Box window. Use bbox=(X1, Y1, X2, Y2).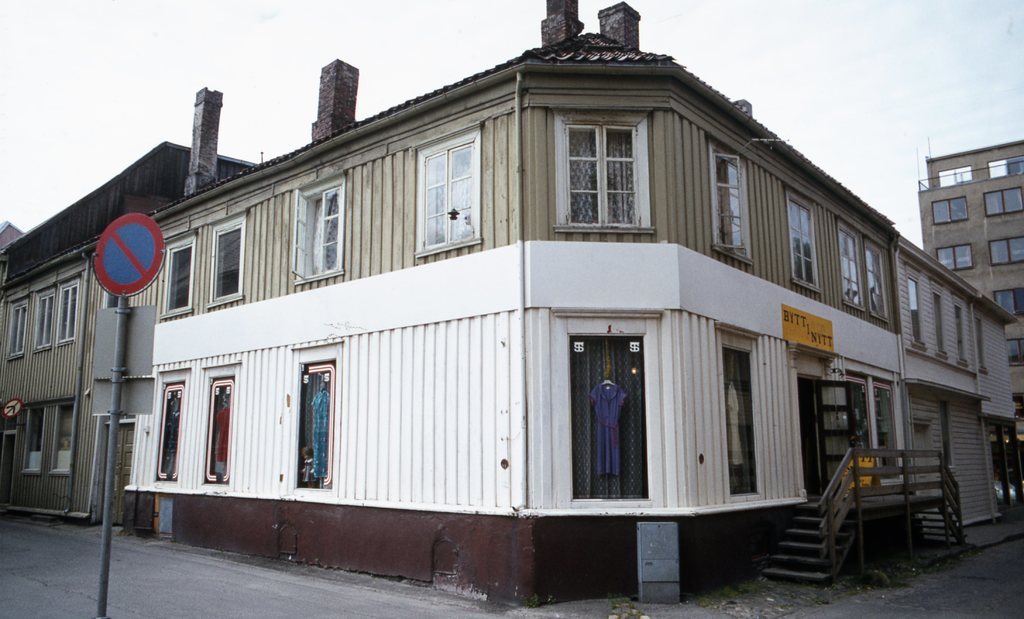
bbox=(845, 371, 865, 467).
